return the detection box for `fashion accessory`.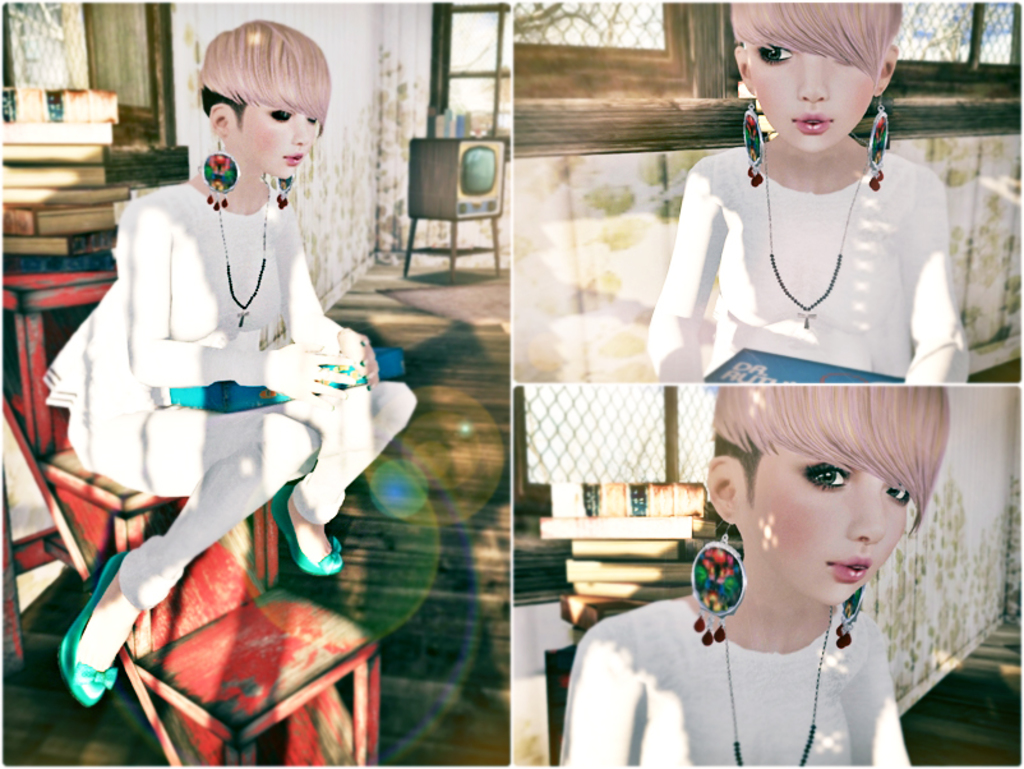
rect(203, 129, 239, 211).
